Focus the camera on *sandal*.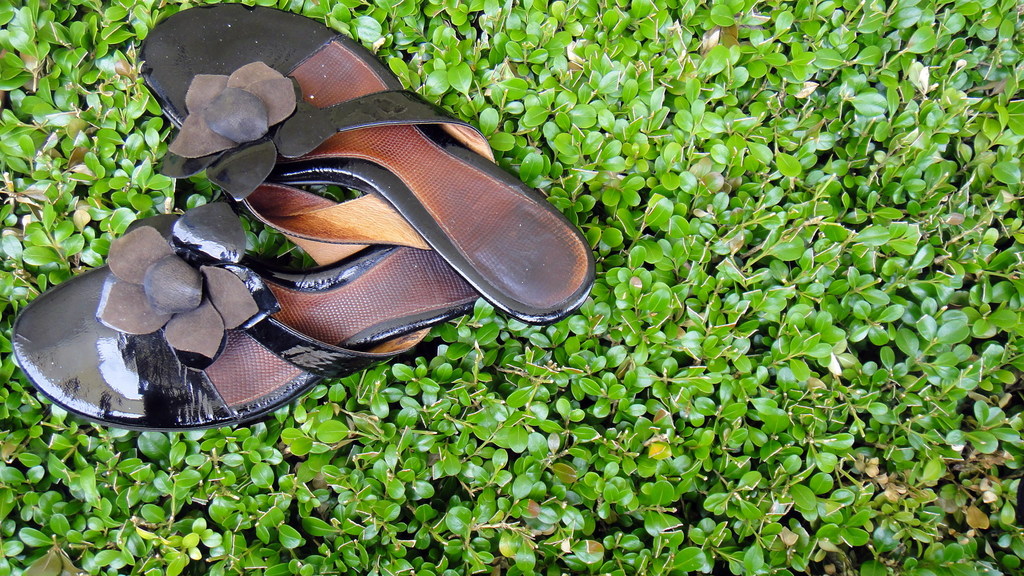
Focus region: {"left": 8, "top": 212, "right": 483, "bottom": 433}.
